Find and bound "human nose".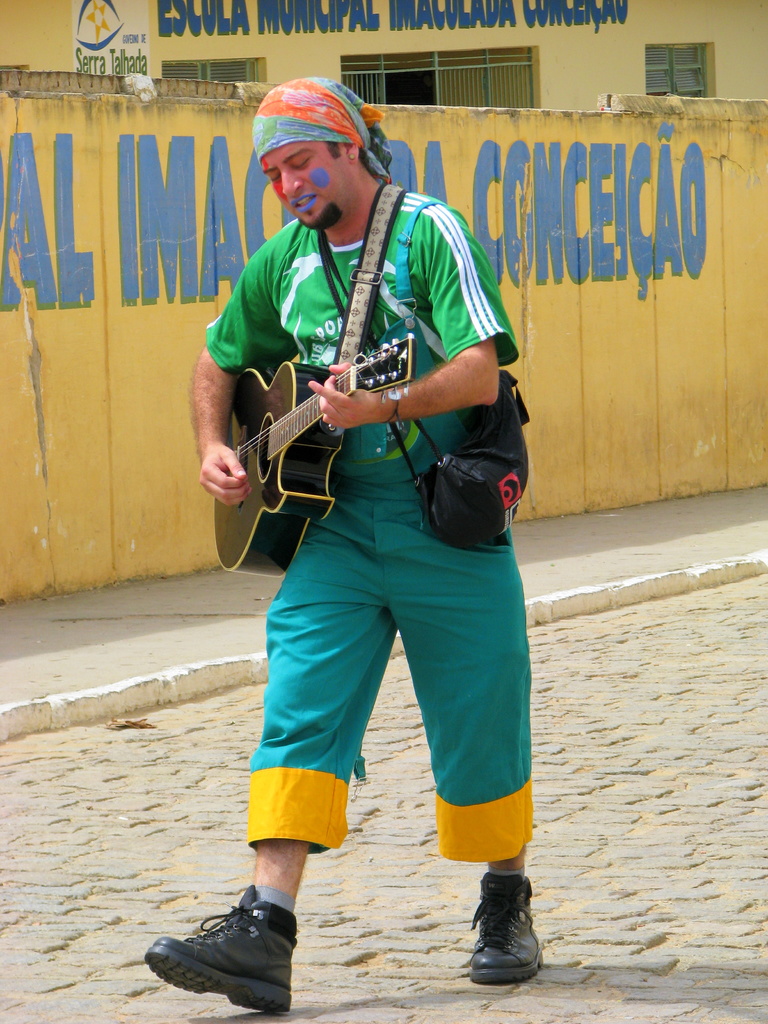
Bound: rect(282, 171, 308, 199).
